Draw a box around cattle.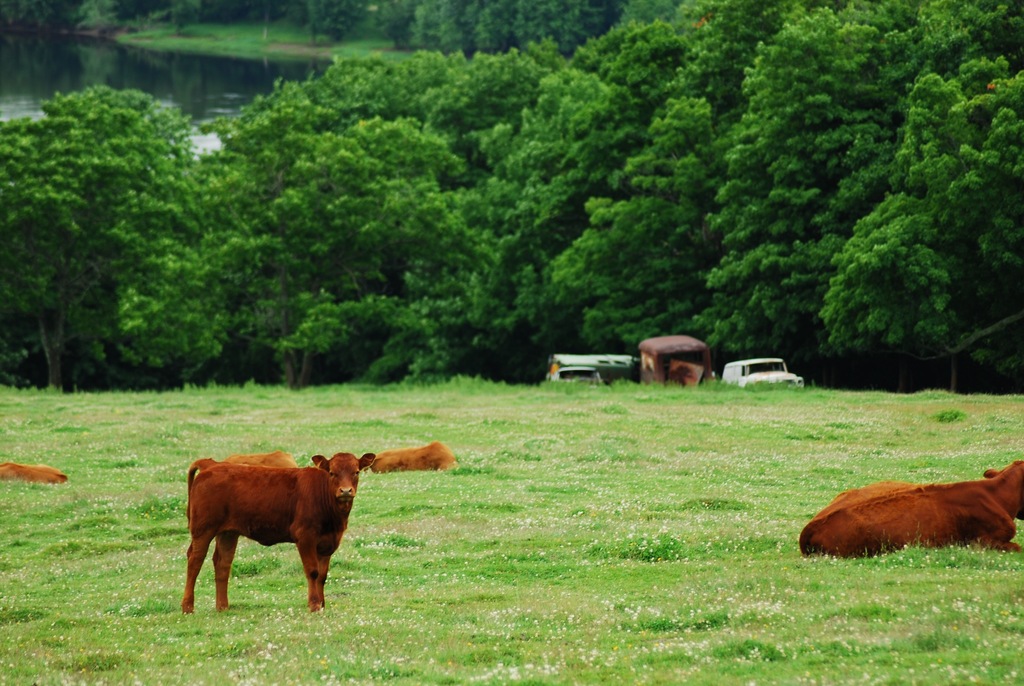
l=218, t=454, r=299, b=464.
